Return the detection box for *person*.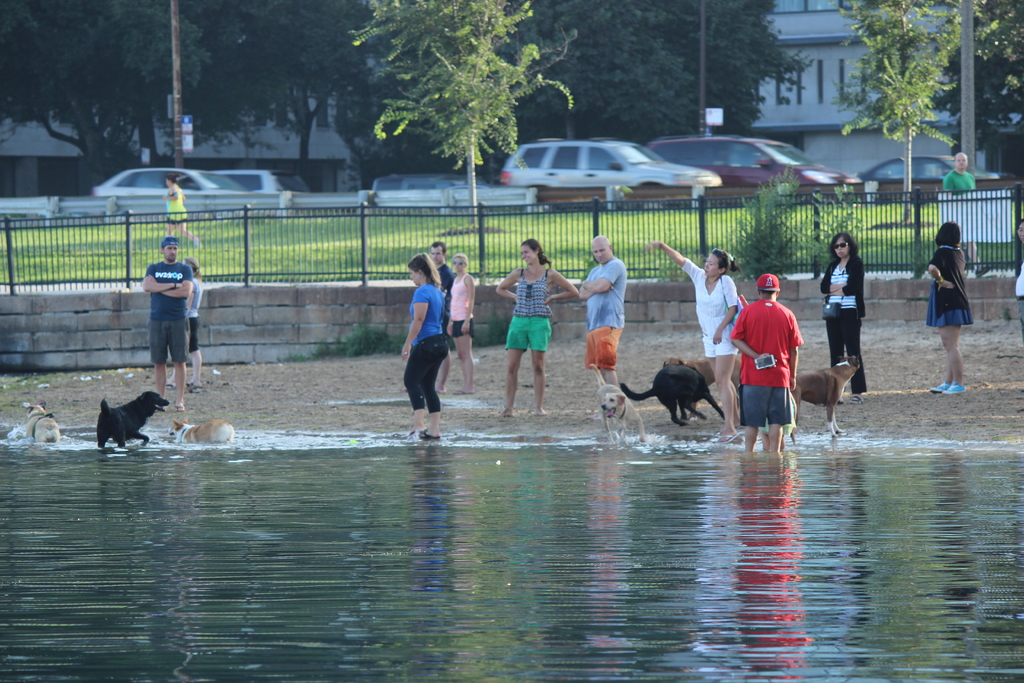
<box>493,239,580,416</box>.
